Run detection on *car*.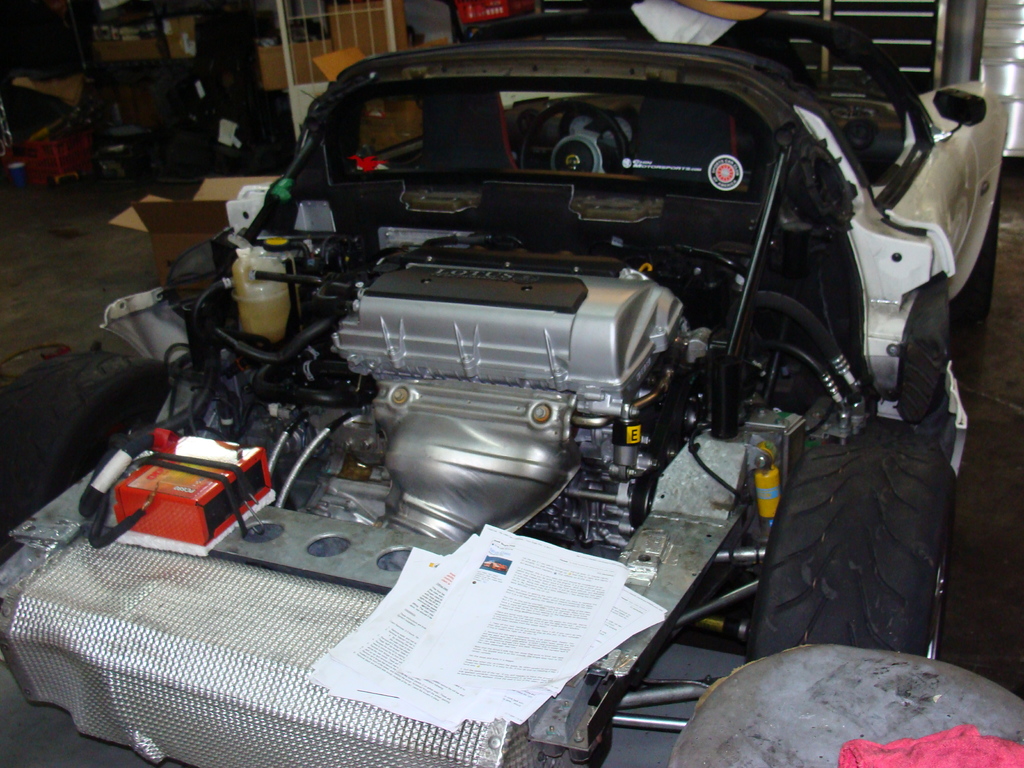
Result: [left=0, top=4, right=1021, bottom=767].
